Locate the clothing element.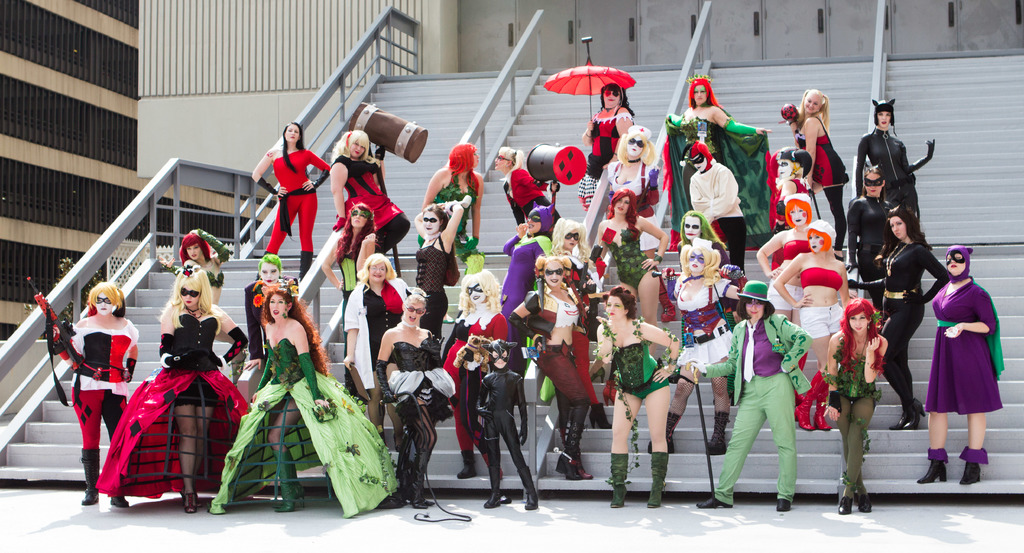
Element bbox: (477, 365, 530, 493).
